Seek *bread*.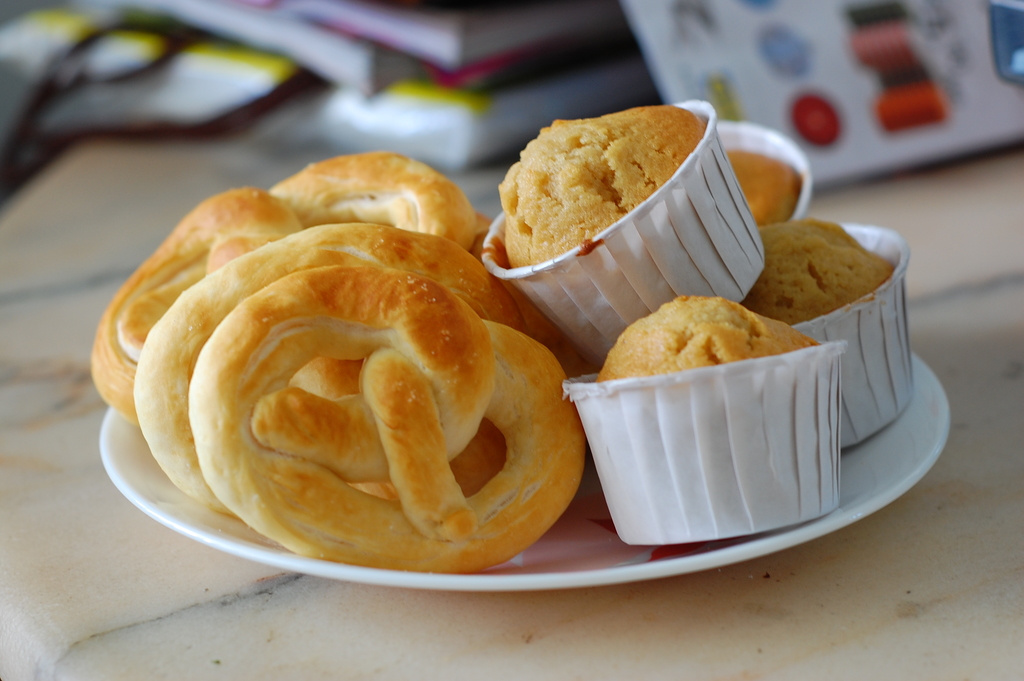
detection(92, 145, 488, 437).
